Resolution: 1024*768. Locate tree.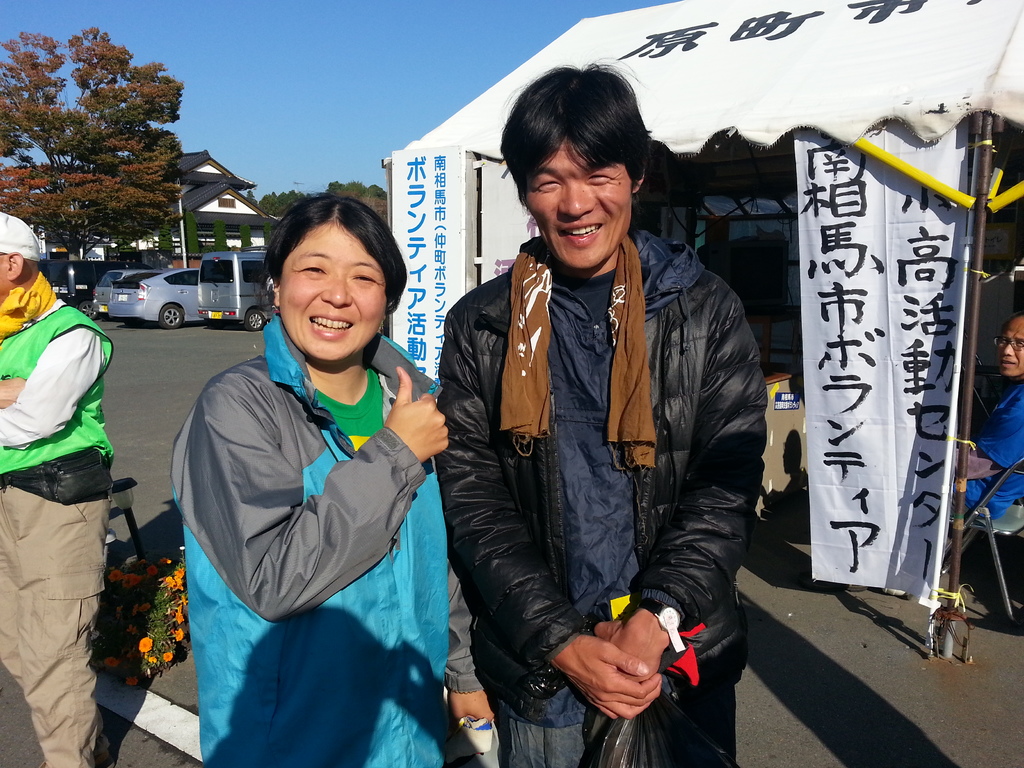
pyautogui.locateOnScreen(19, 30, 193, 269).
